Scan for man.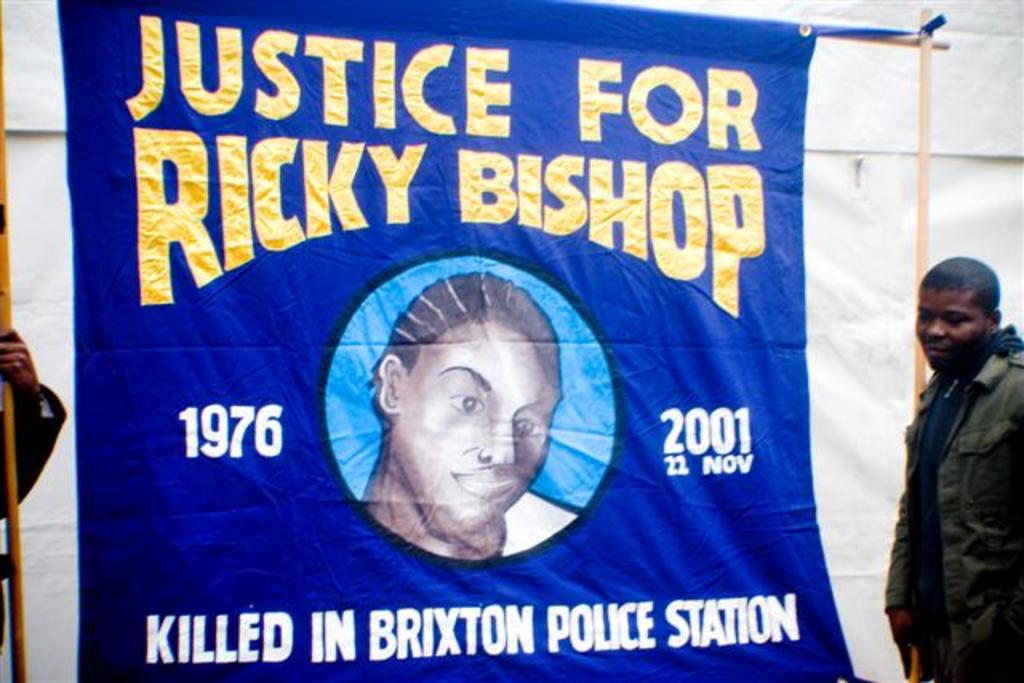
Scan result: crop(357, 270, 566, 561).
